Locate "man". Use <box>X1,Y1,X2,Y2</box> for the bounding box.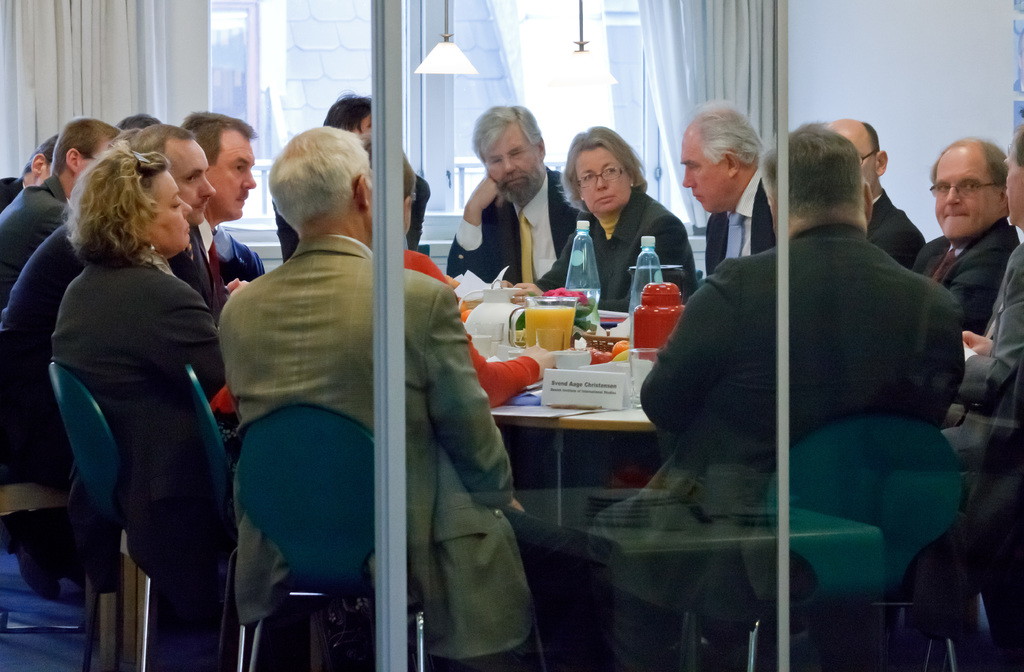
<box>673,95,795,272</box>.
